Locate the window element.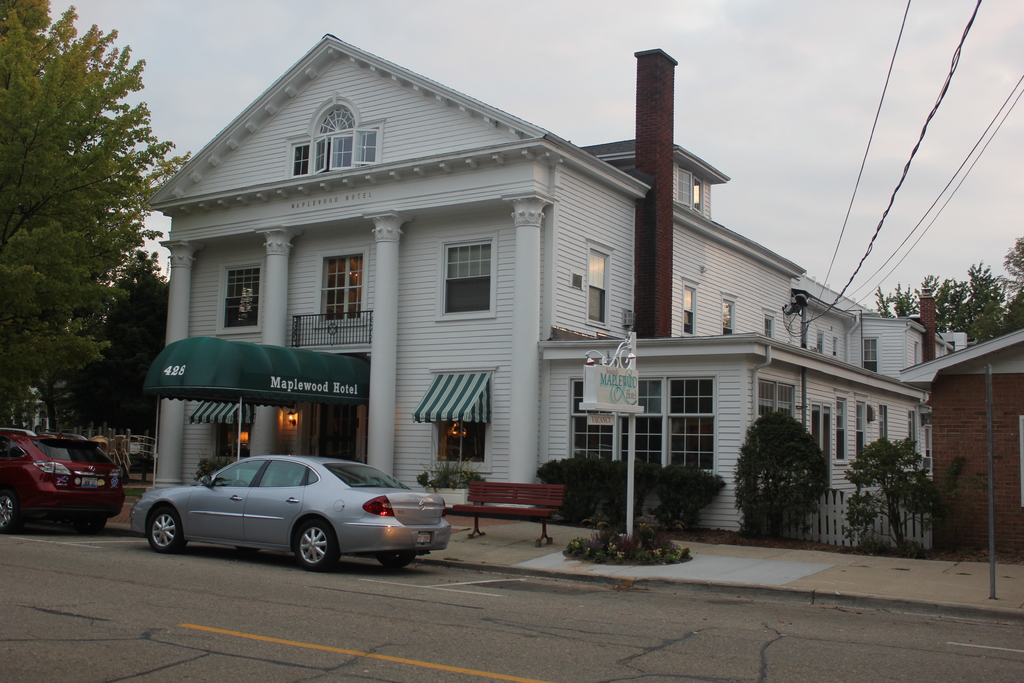
Element bbox: <bbox>878, 402, 890, 445</bbox>.
